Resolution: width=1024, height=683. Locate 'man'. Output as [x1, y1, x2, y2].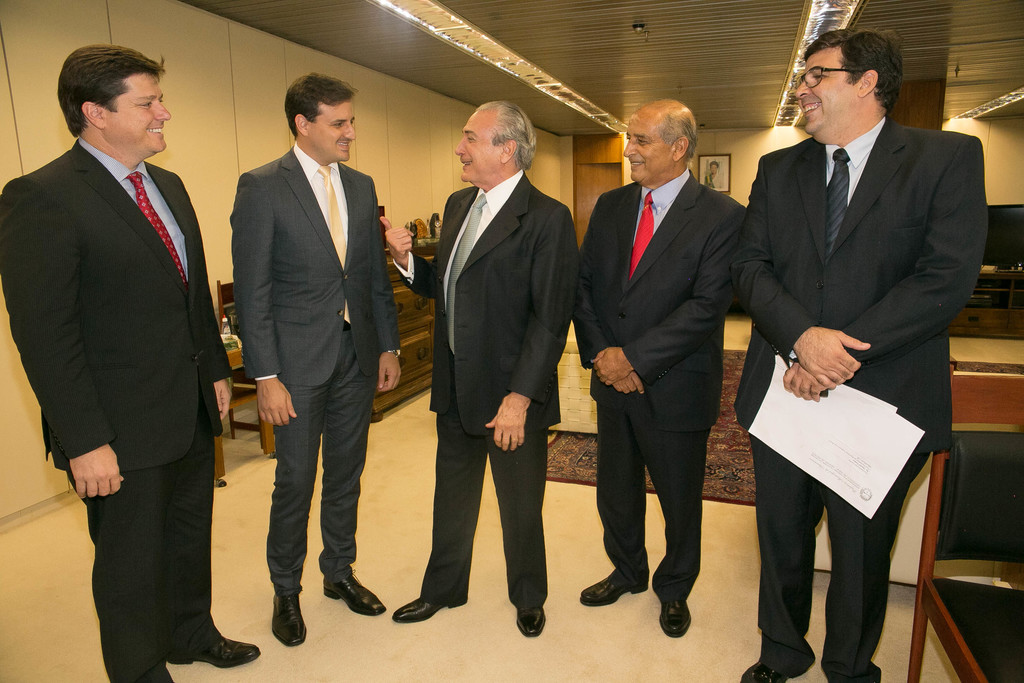
[730, 31, 988, 682].
